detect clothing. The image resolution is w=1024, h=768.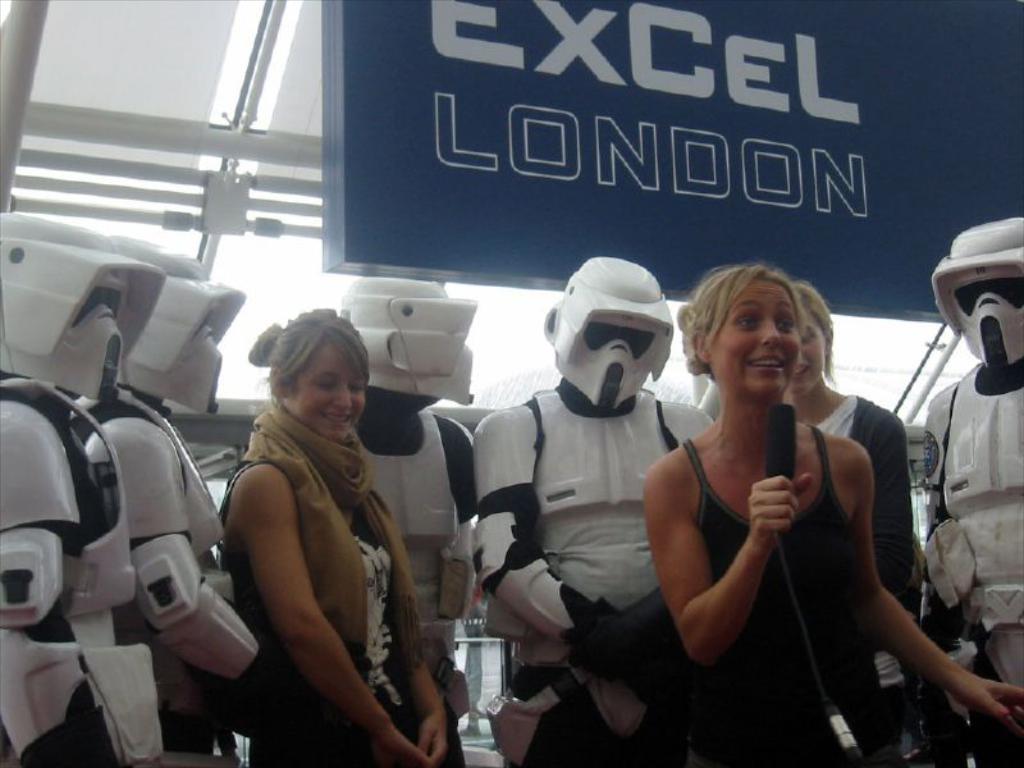
bbox(678, 426, 872, 767).
